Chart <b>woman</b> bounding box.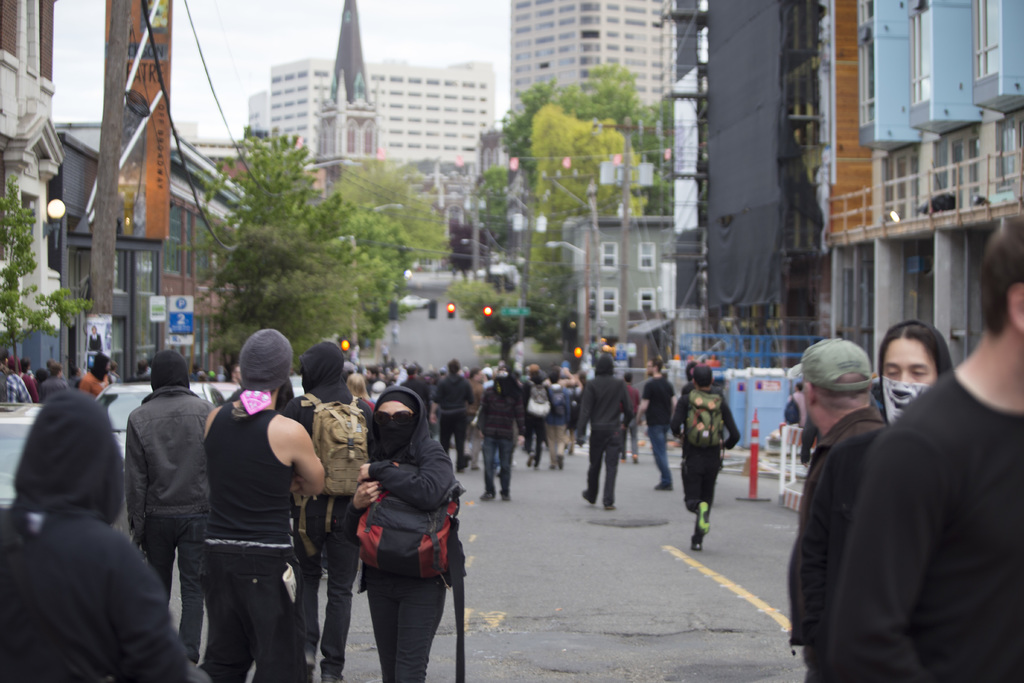
Charted: <box>880,325,956,425</box>.
